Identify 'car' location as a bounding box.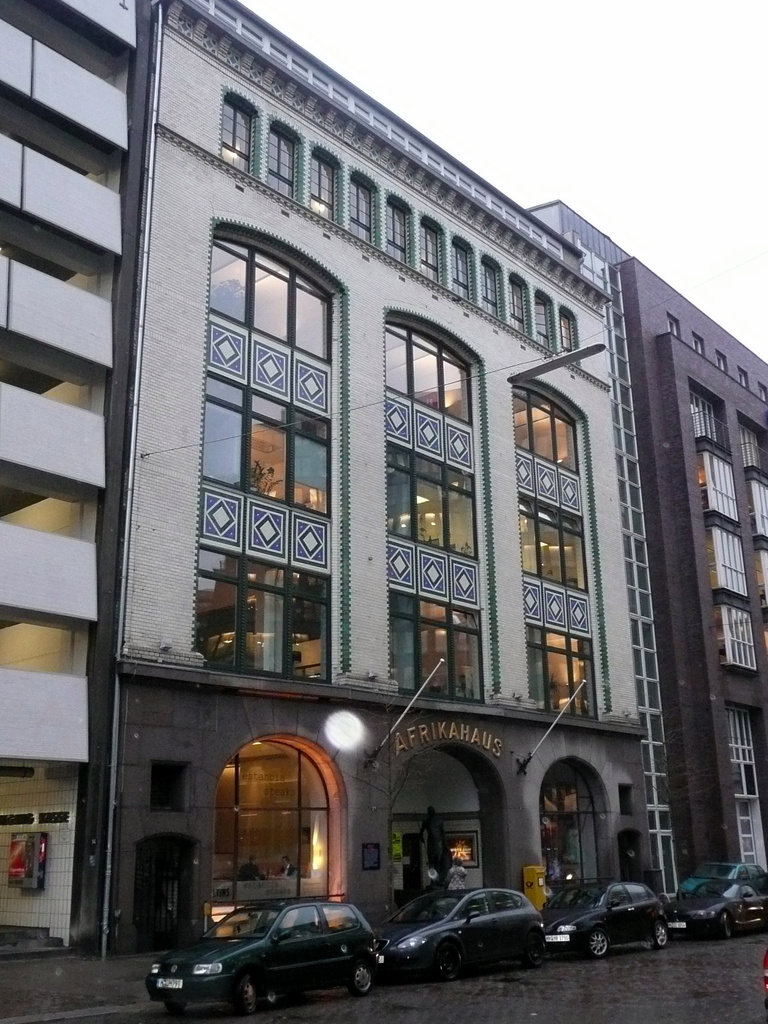
x1=383, y1=886, x2=540, y2=981.
